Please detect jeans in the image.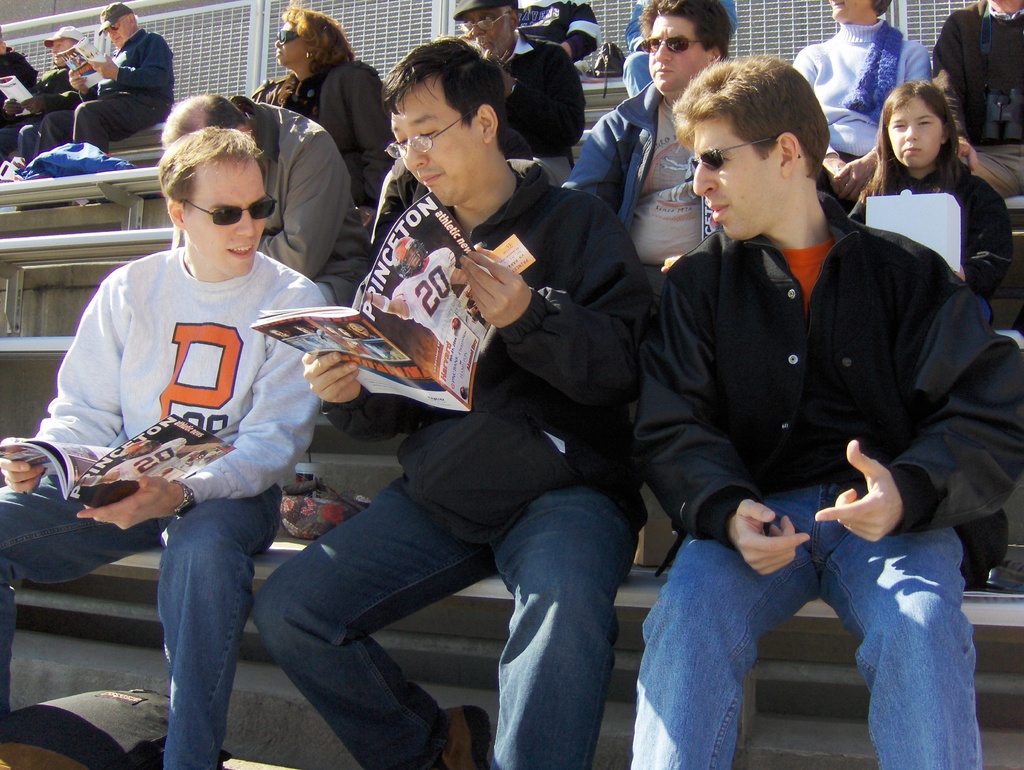
l=620, t=495, r=995, b=751.
